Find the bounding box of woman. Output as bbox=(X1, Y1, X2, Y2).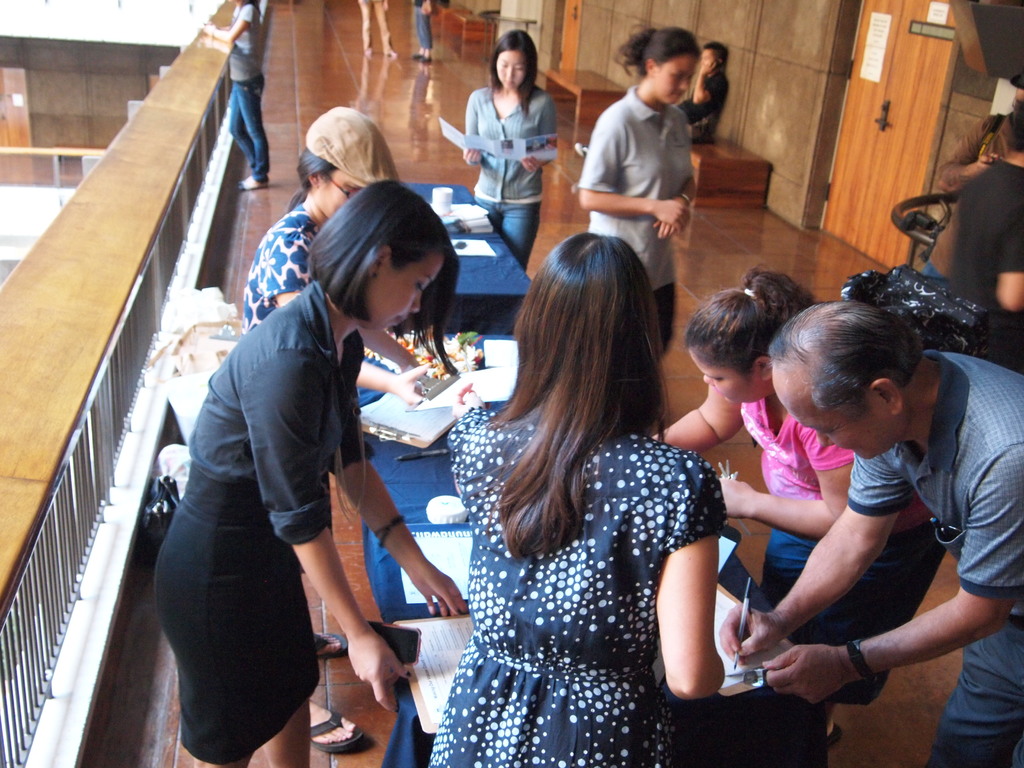
bbox=(198, 0, 272, 195).
